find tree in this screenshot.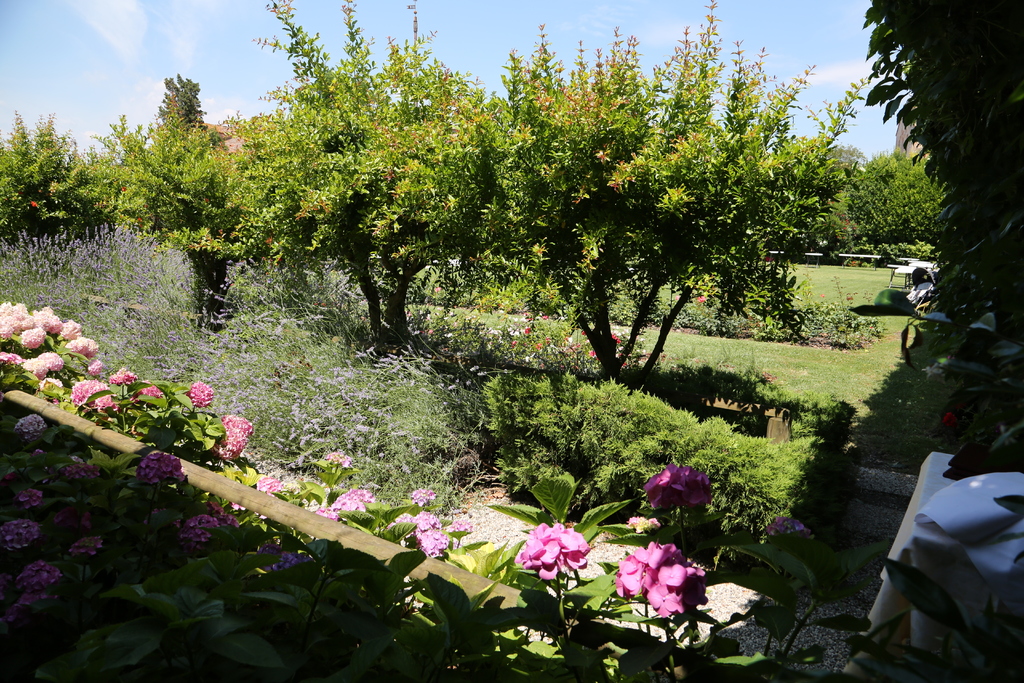
The bounding box for tree is rect(483, 0, 870, 395).
